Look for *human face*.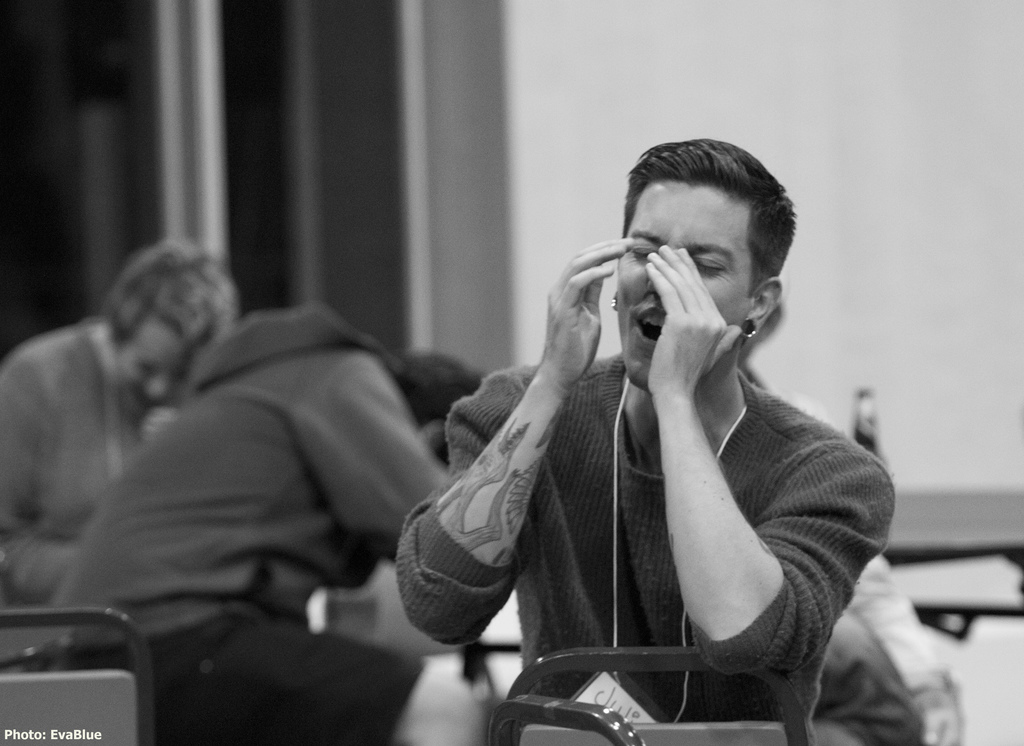
Found: <region>618, 184, 753, 387</region>.
